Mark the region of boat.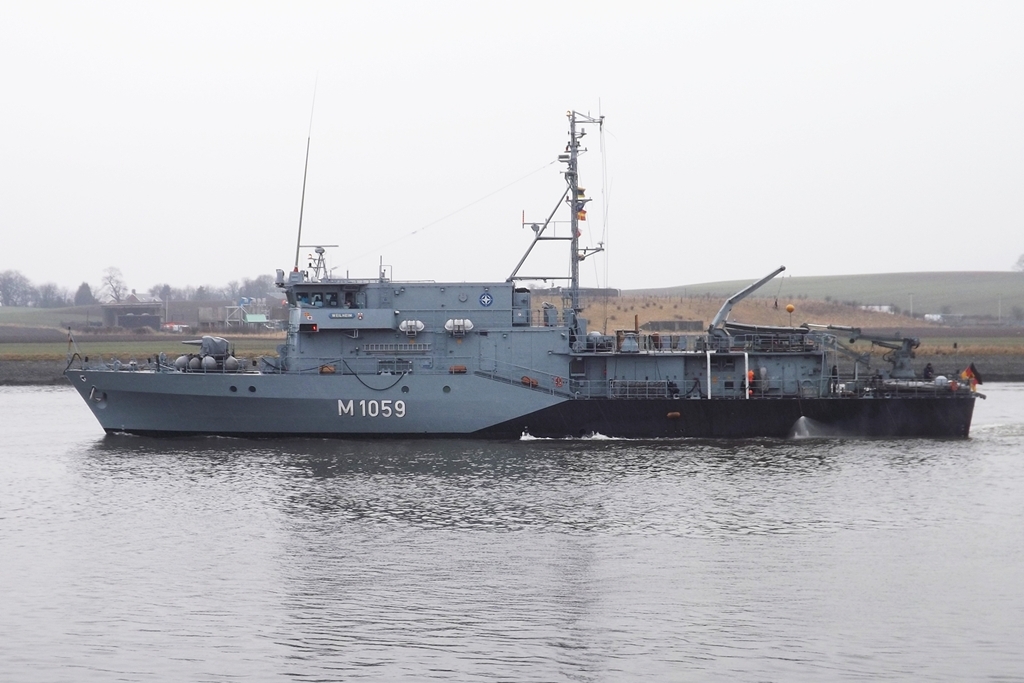
Region: box(76, 137, 1023, 445).
